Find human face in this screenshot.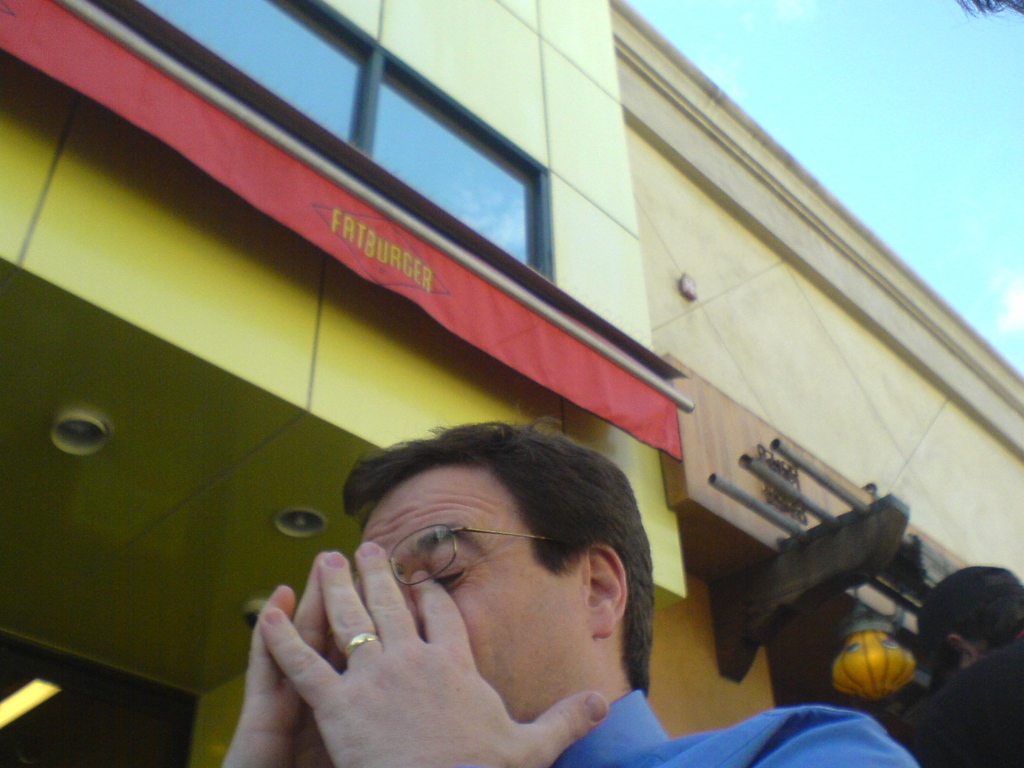
The bounding box for human face is bbox=[360, 466, 583, 719].
